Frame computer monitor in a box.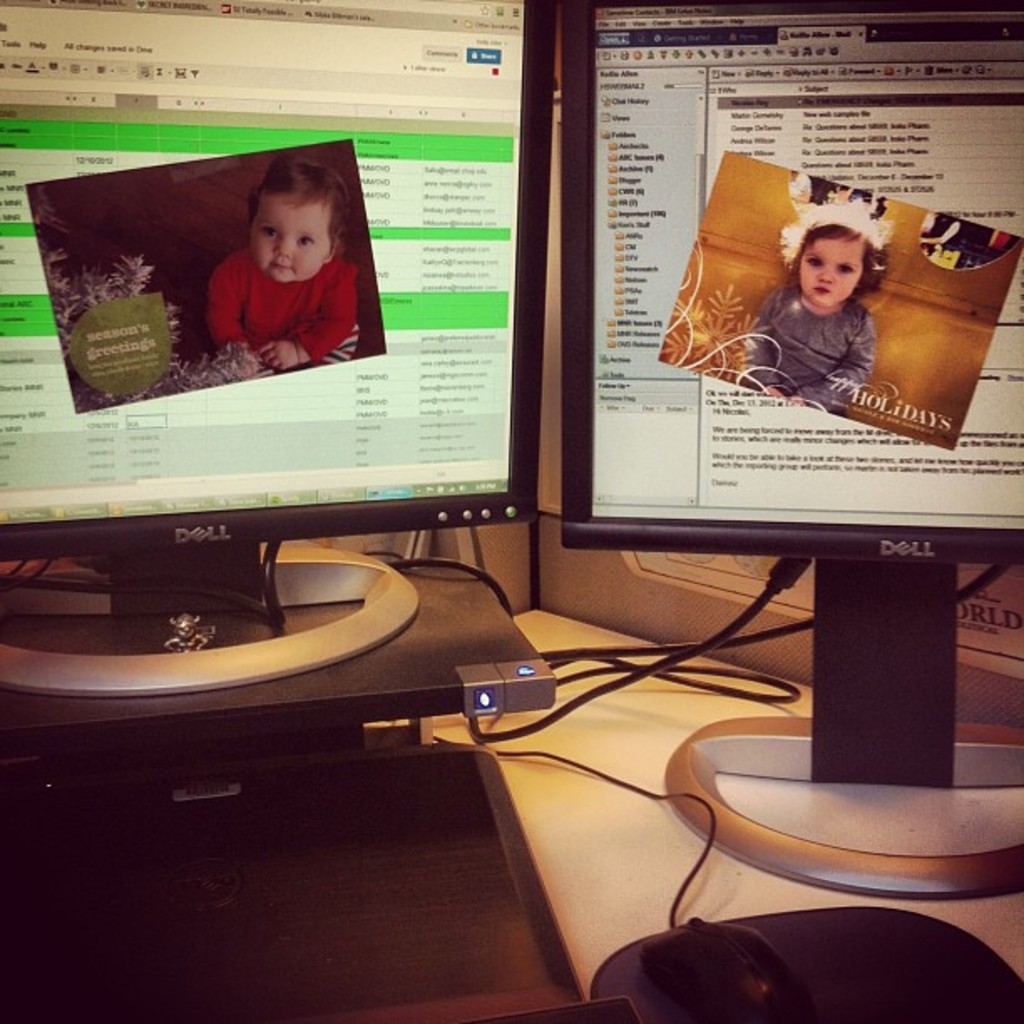
crop(3, 38, 557, 731).
